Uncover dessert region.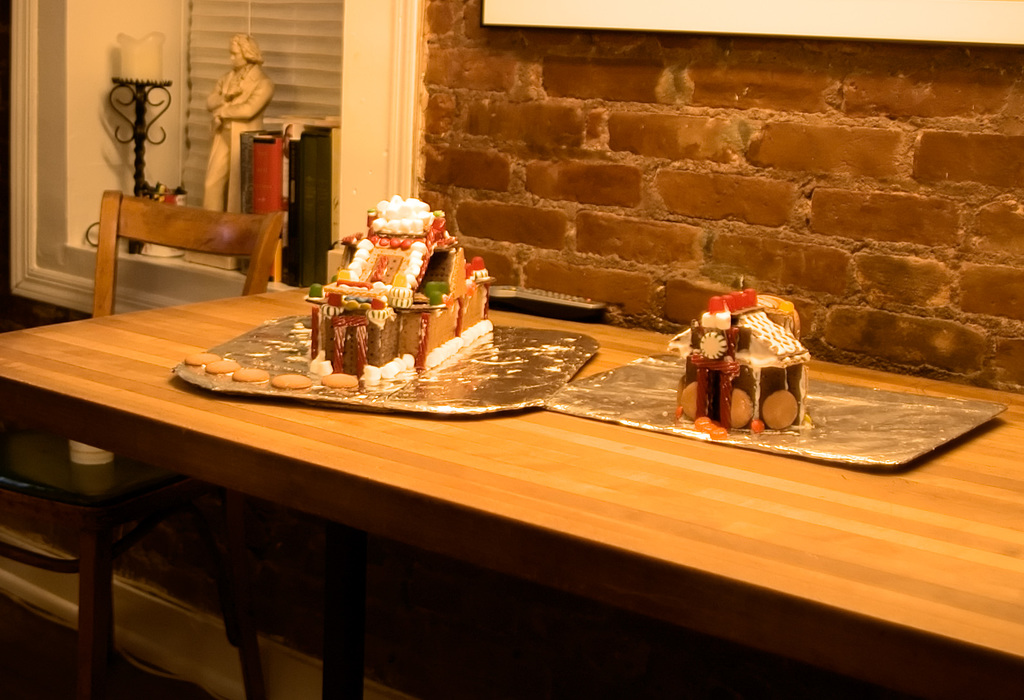
Uncovered: x1=290, y1=219, x2=465, y2=389.
